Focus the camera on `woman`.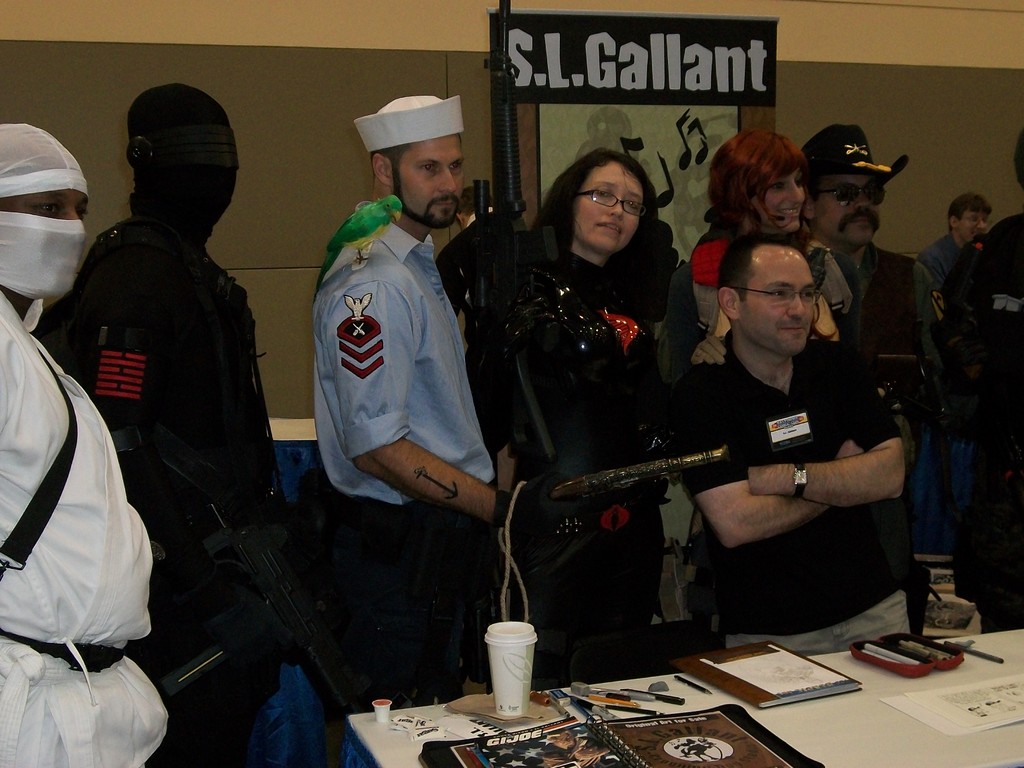
Focus region: 491:147:696:650.
